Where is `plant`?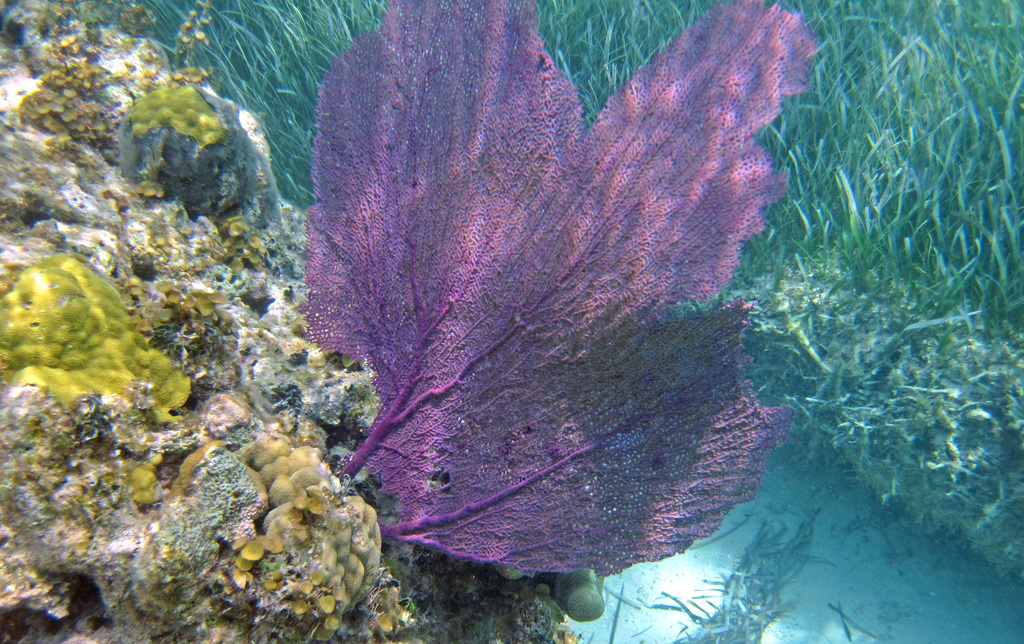
[577,567,883,643].
